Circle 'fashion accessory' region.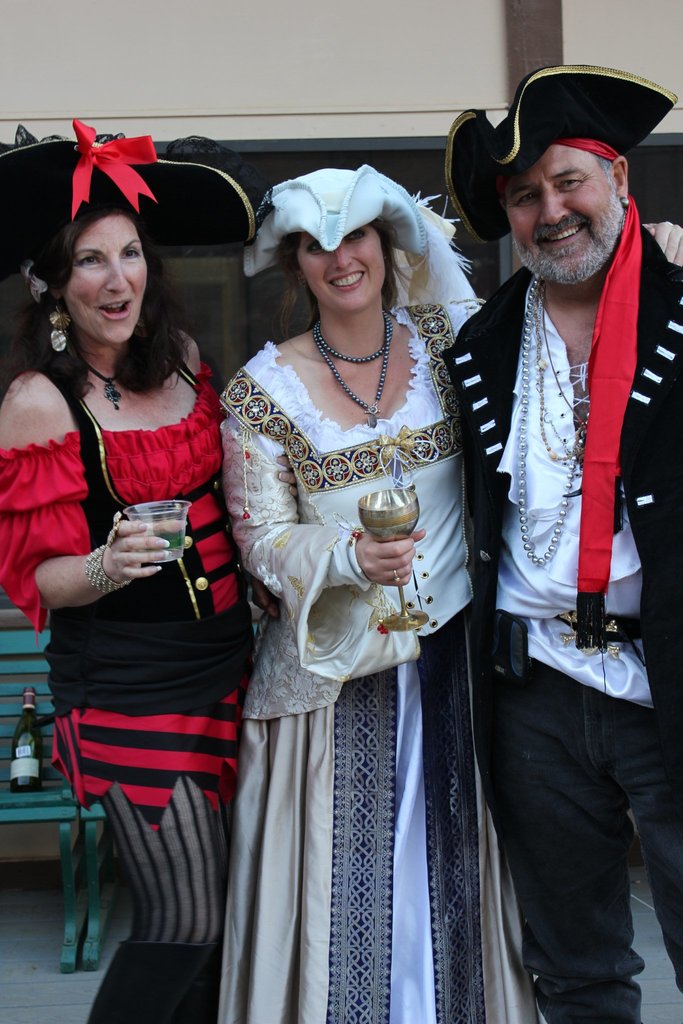
Region: x1=445 y1=62 x2=677 y2=243.
